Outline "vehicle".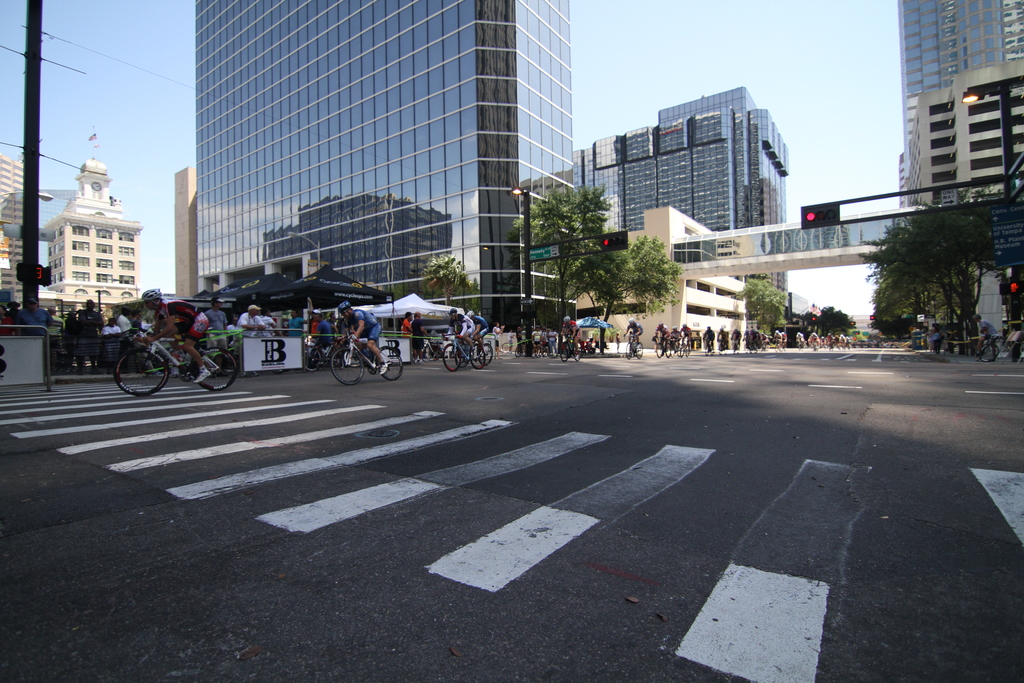
Outline: Rect(731, 333, 741, 355).
